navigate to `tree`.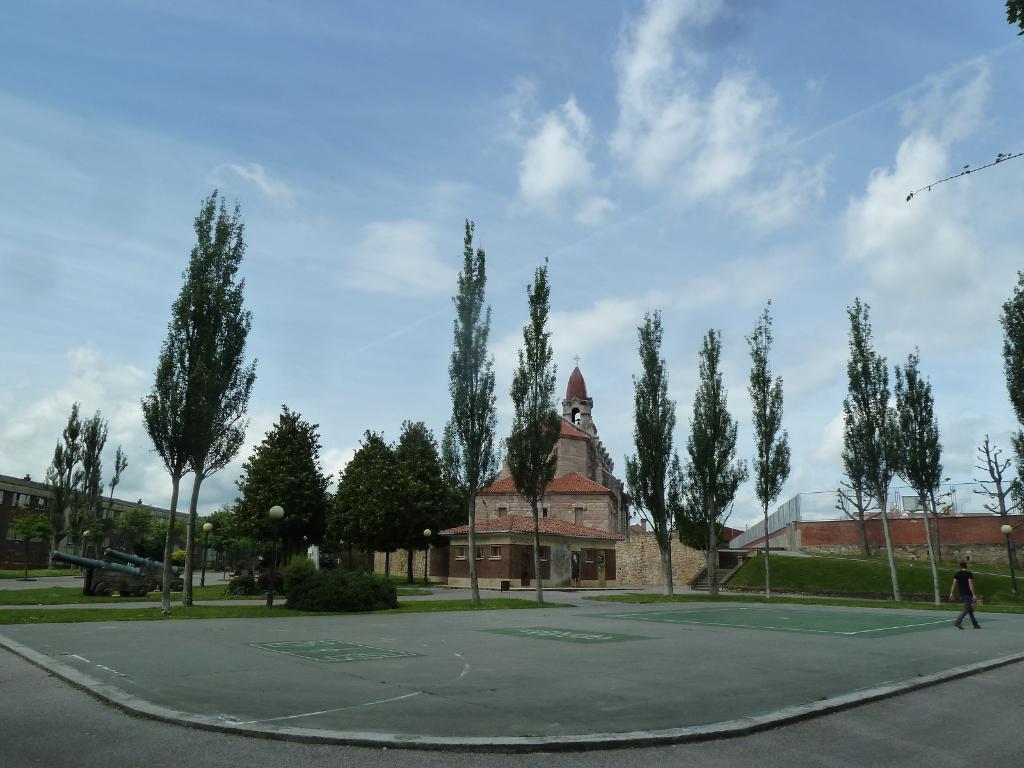
Navigation target: detection(993, 273, 1023, 424).
